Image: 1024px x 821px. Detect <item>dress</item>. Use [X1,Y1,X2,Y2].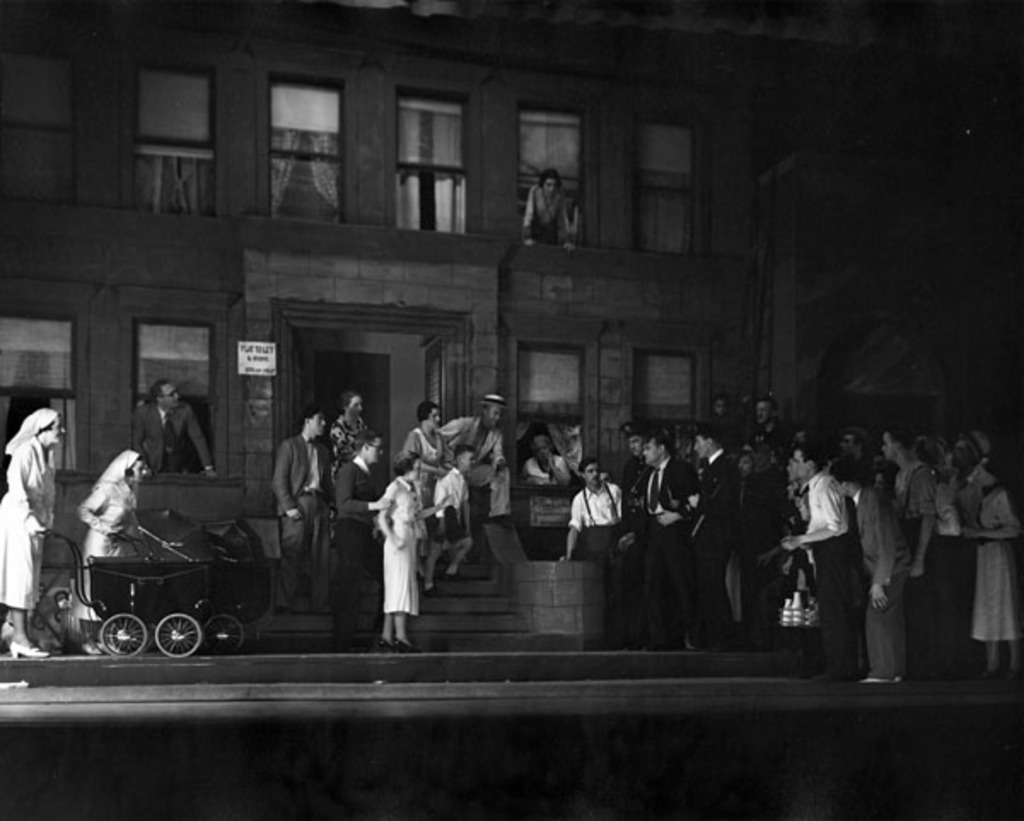
[971,490,1019,643].
